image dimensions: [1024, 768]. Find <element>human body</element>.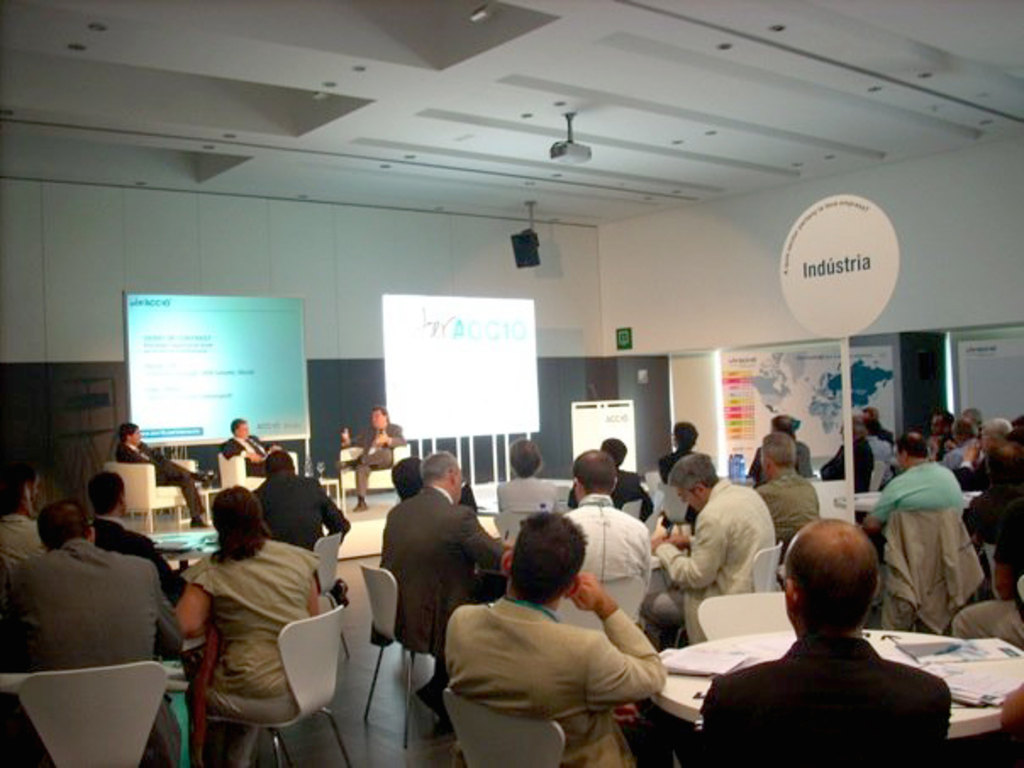
565:493:651:631.
